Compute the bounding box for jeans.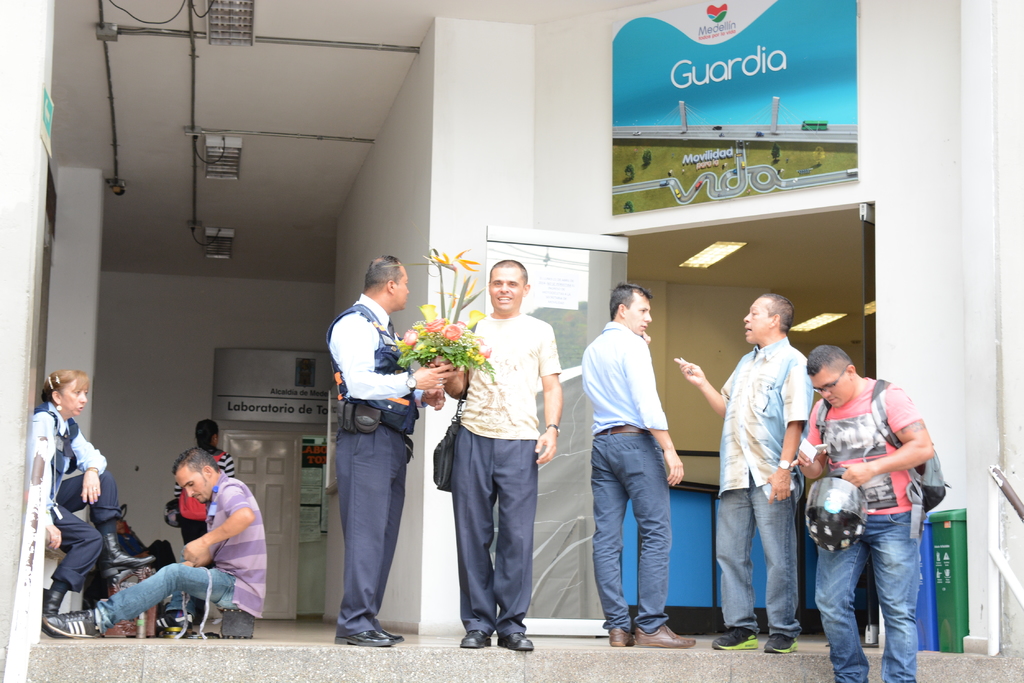
{"left": 710, "top": 486, "right": 797, "bottom": 635}.
